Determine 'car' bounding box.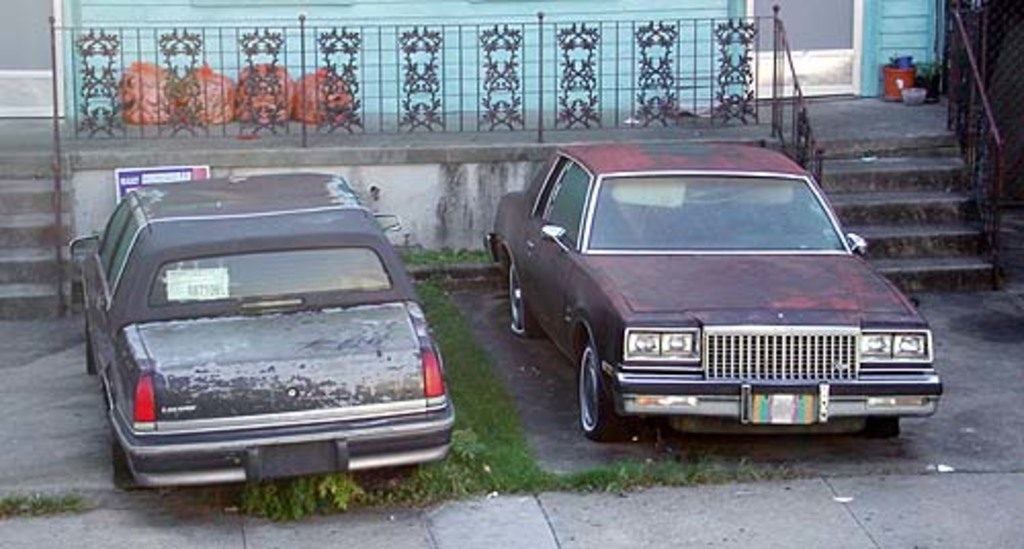
Determined: {"left": 475, "top": 141, "right": 946, "bottom": 473}.
